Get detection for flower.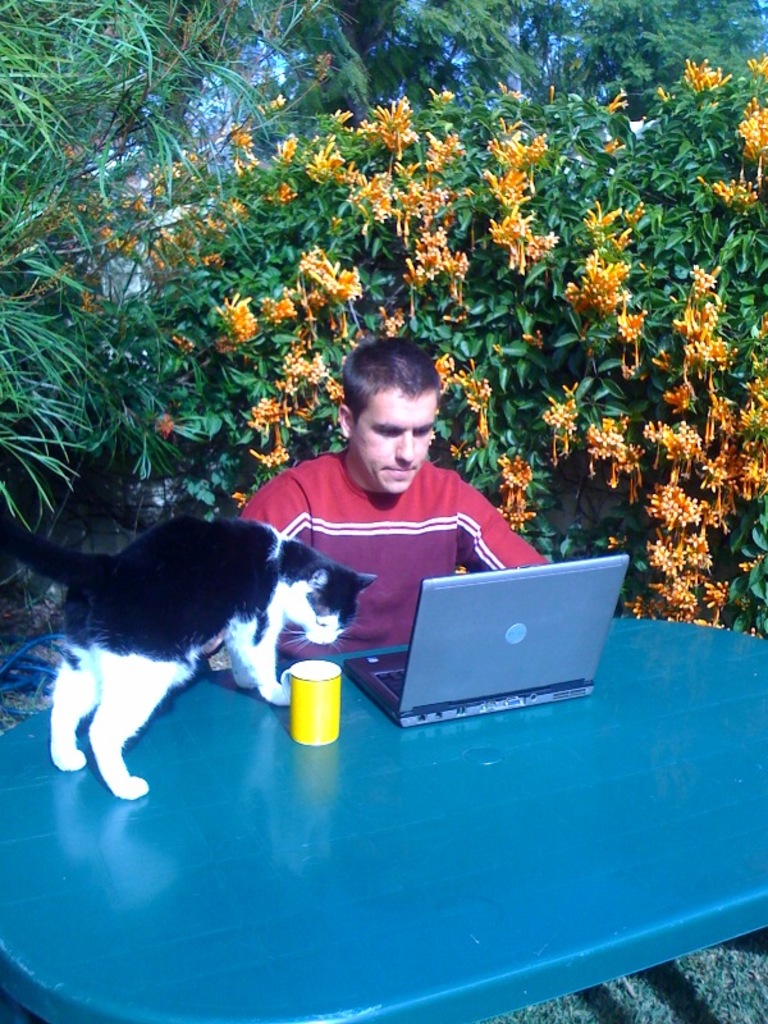
Detection: 484, 164, 535, 204.
